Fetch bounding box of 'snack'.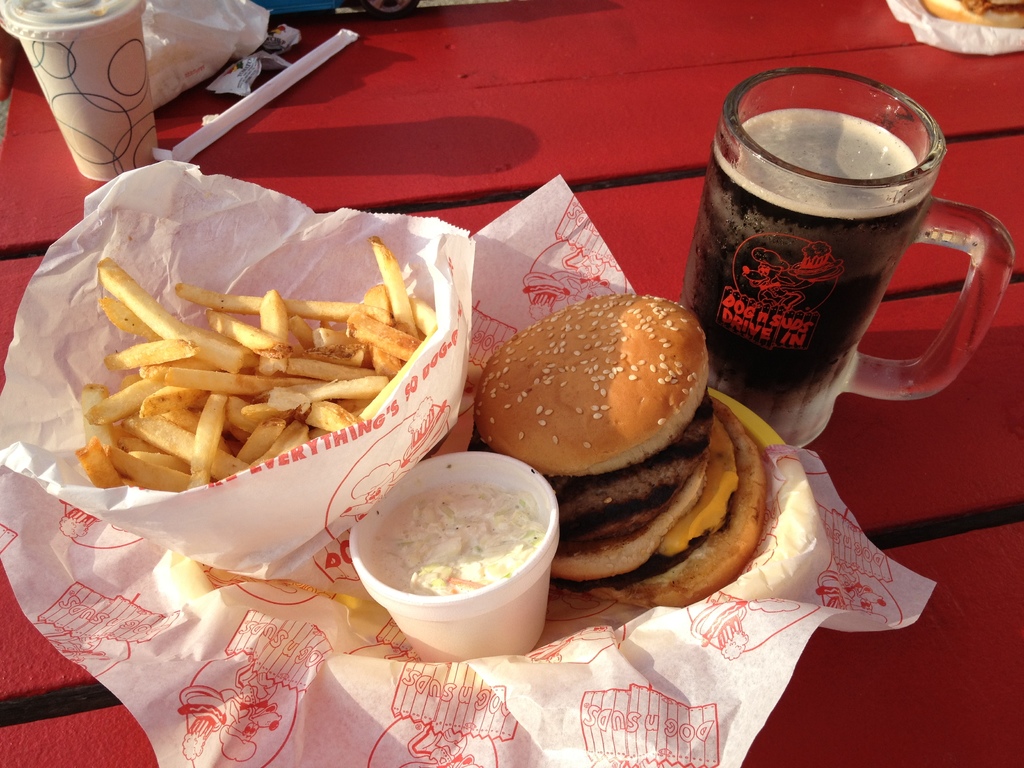
Bbox: rect(922, 0, 1023, 29).
